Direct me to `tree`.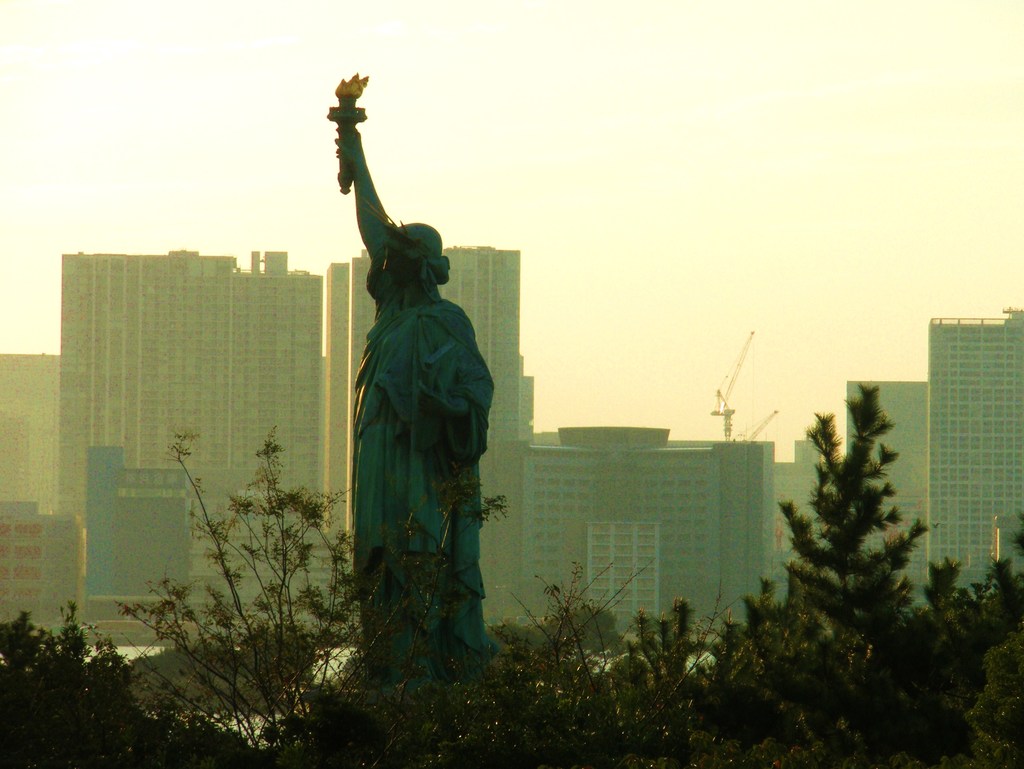
Direction: 0, 604, 239, 768.
